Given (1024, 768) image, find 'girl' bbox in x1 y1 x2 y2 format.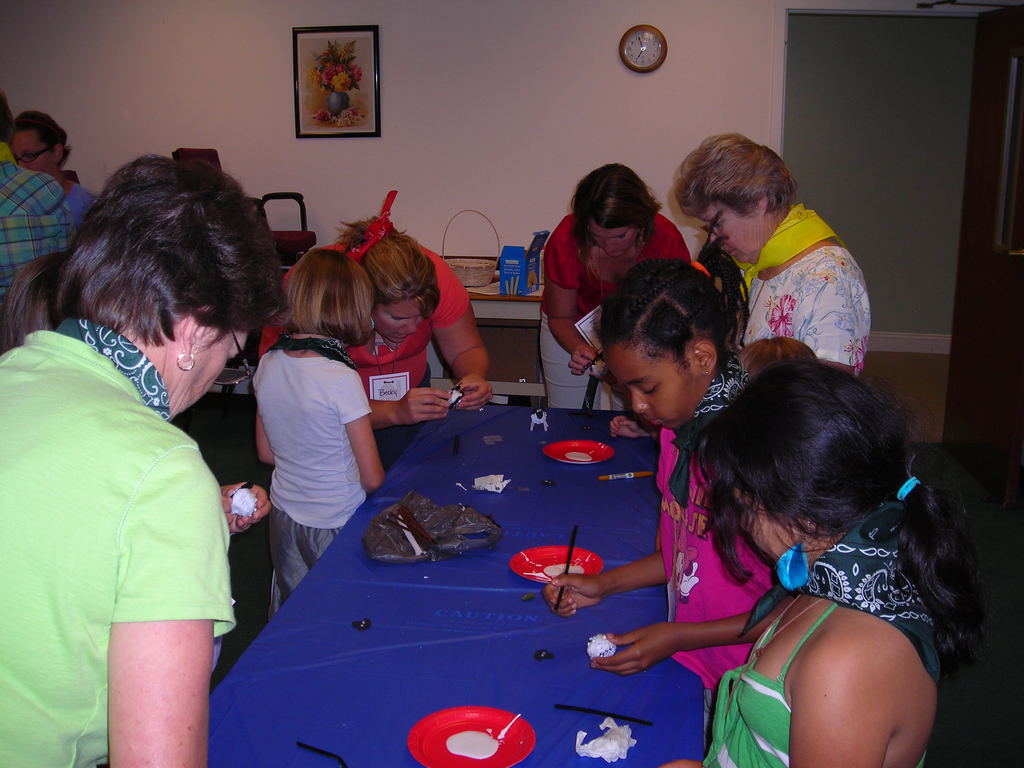
696 361 969 767.
